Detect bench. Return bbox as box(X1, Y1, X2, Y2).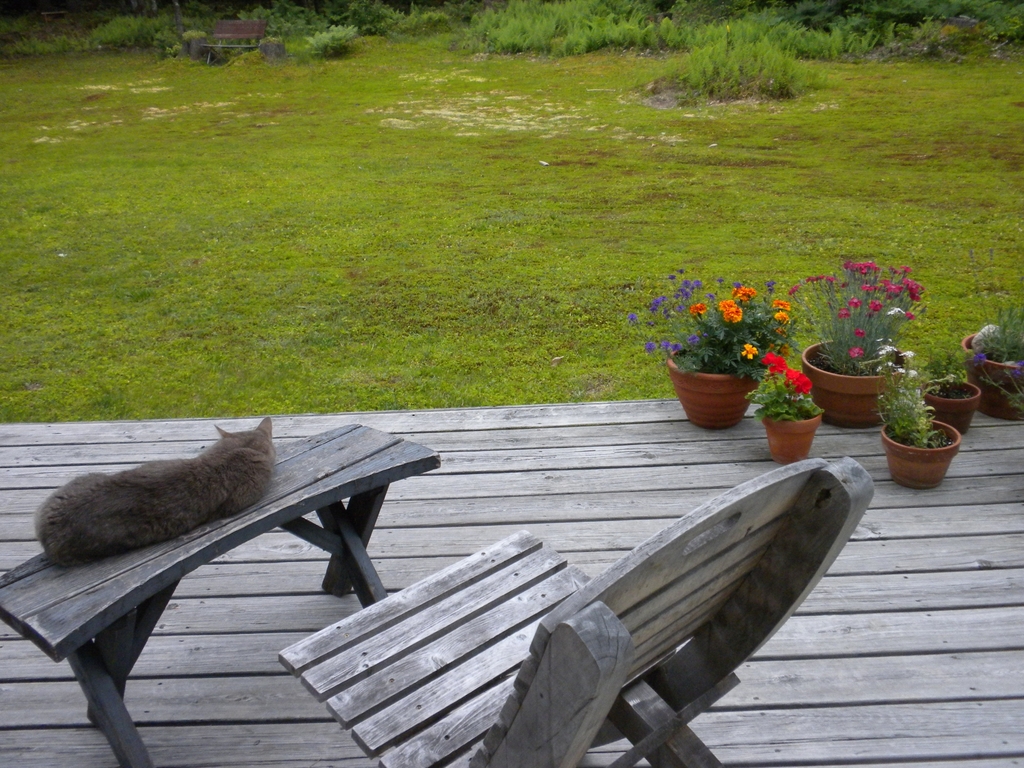
box(202, 20, 266, 63).
